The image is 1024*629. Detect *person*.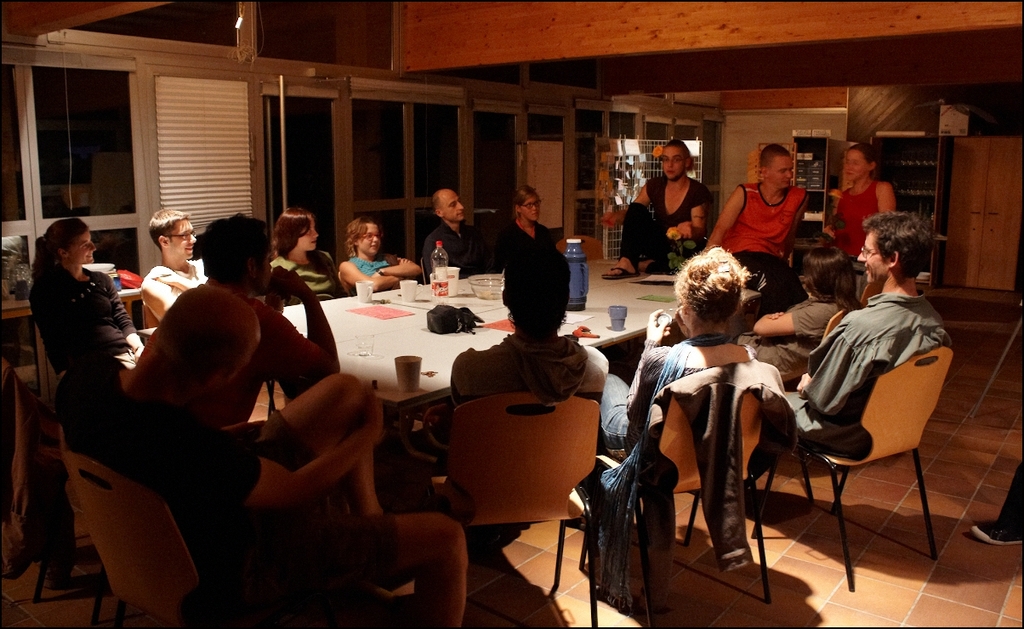
Detection: (27, 213, 149, 379).
